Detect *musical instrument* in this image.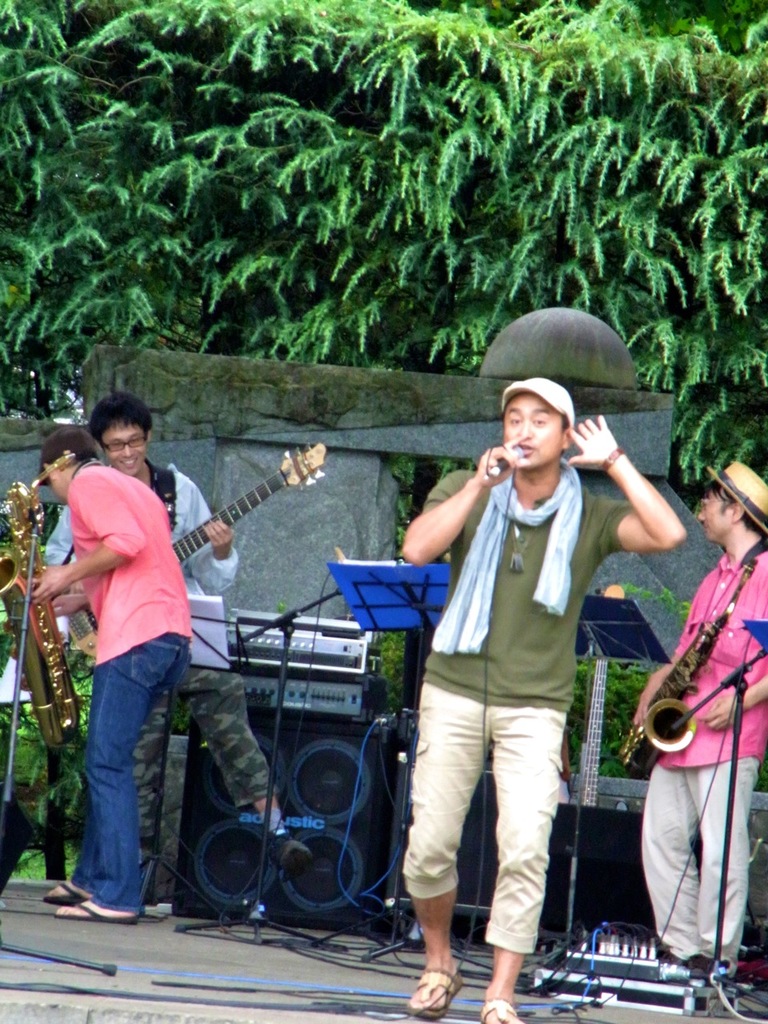
Detection: Rect(578, 575, 621, 813).
